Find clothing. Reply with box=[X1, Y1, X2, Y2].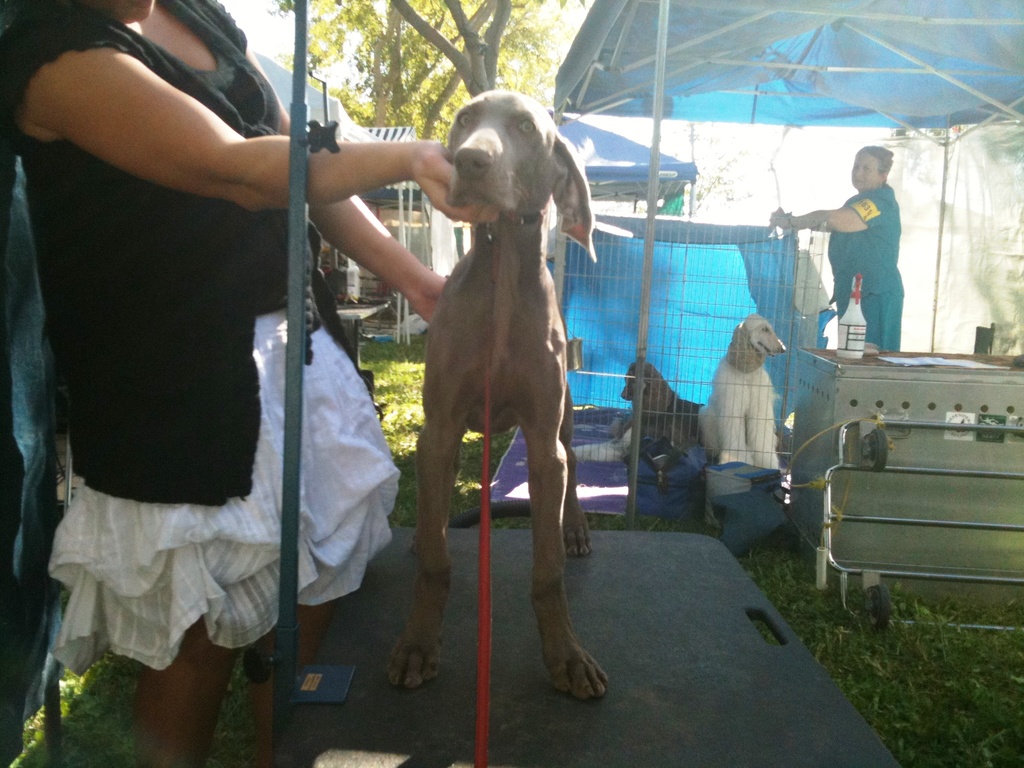
box=[19, 49, 380, 694].
